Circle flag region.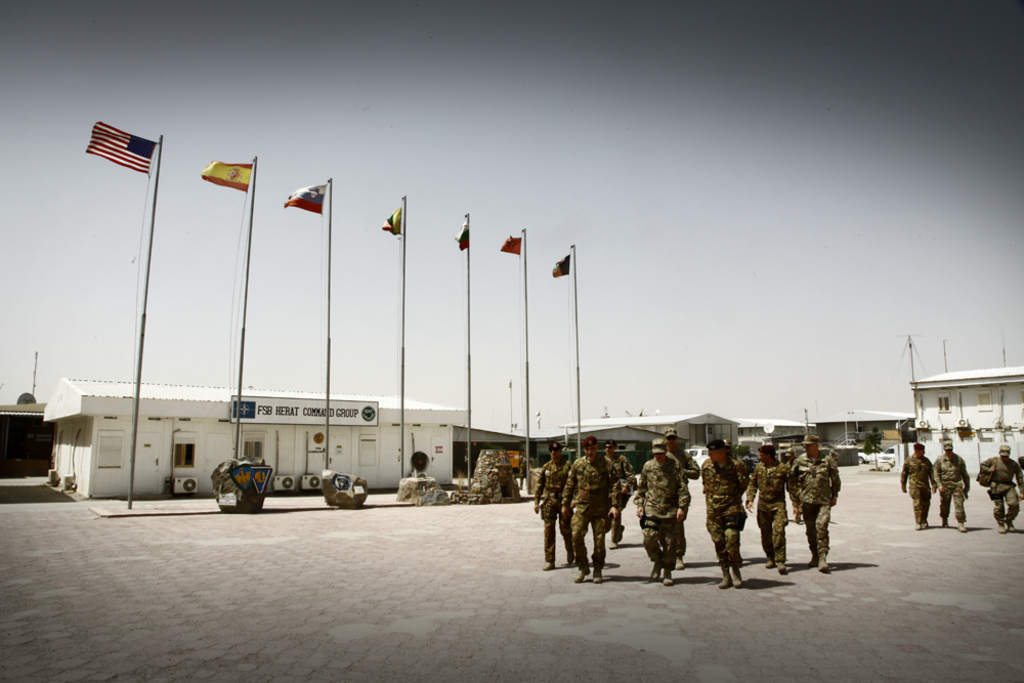
Region: crop(197, 156, 262, 196).
